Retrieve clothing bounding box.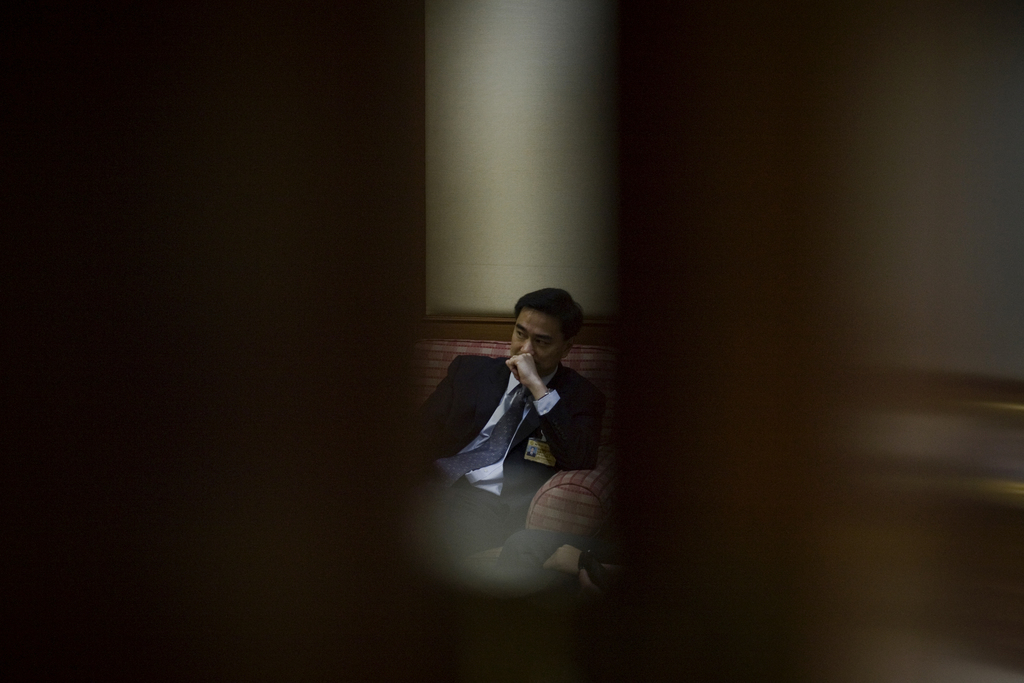
Bounding box: x1=442 y1=329 x2=612 y2=511.
